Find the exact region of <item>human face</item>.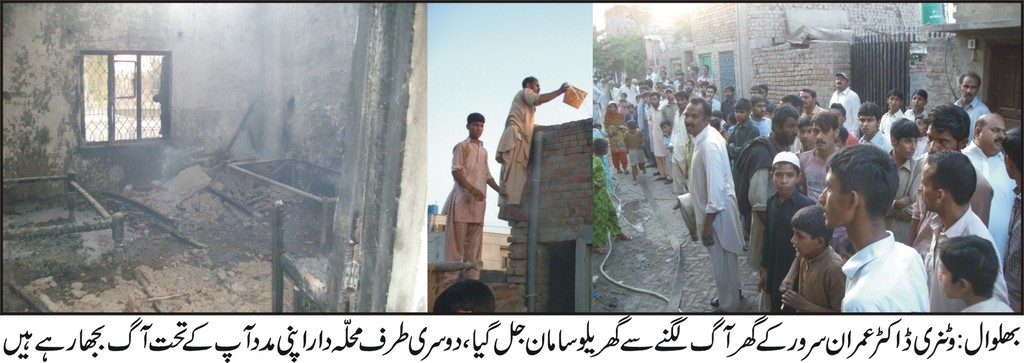
Exact region: <box>983,114,1006,149</box>.
